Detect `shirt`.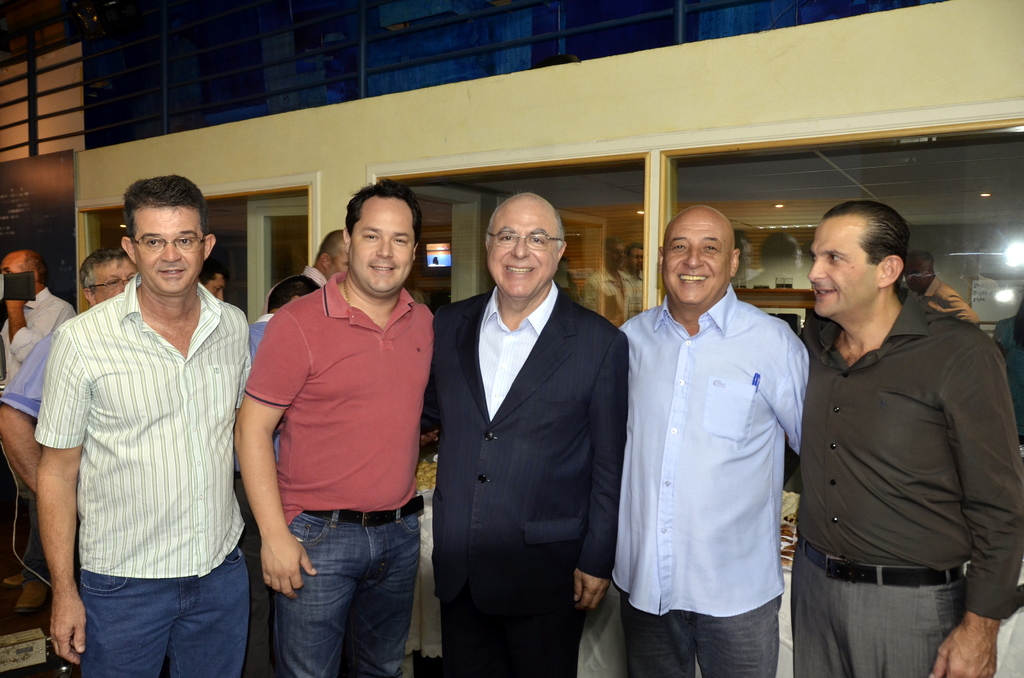
Detected at BBox(0, 327, 54, 420).
